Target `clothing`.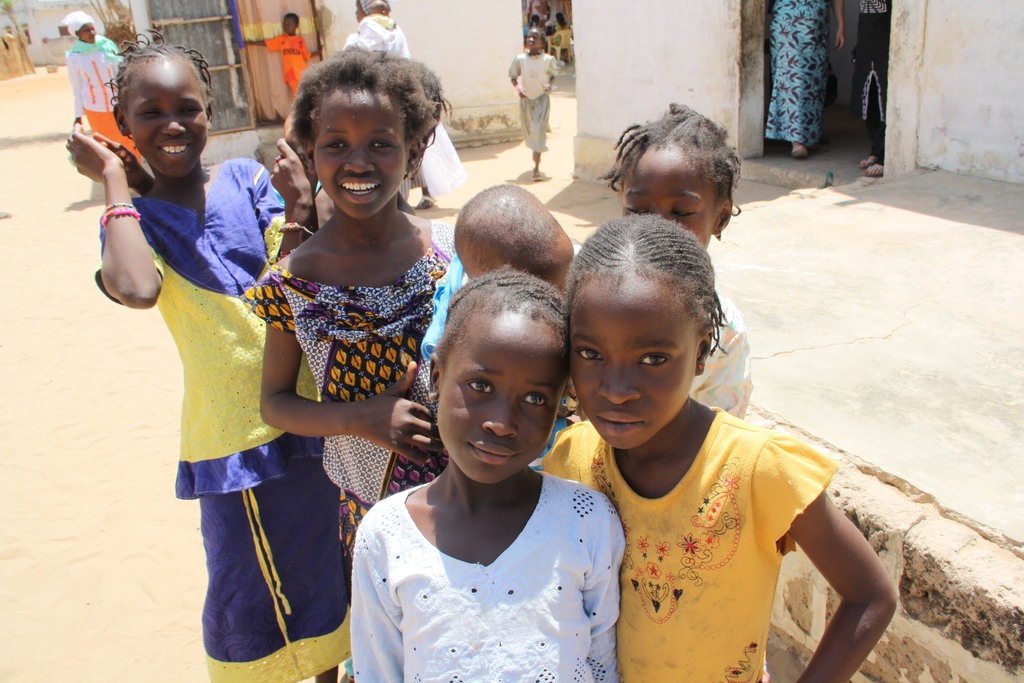
Target region: pyautogui.locateOnScreen(563, 344, 858, 678).
